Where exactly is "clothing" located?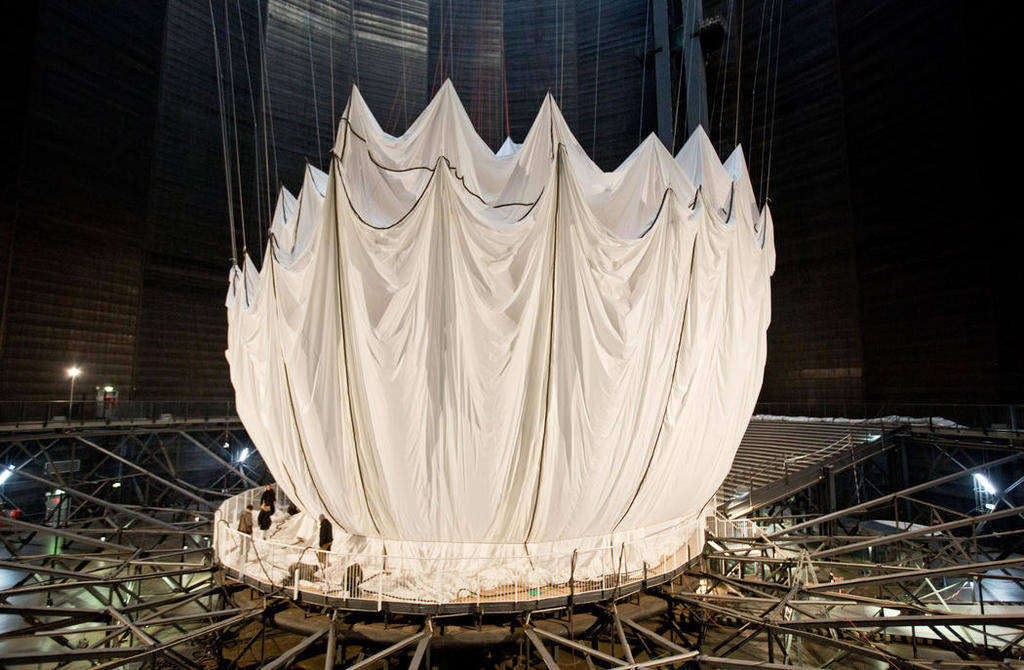
Its bounding box is (319,515,332,566).
